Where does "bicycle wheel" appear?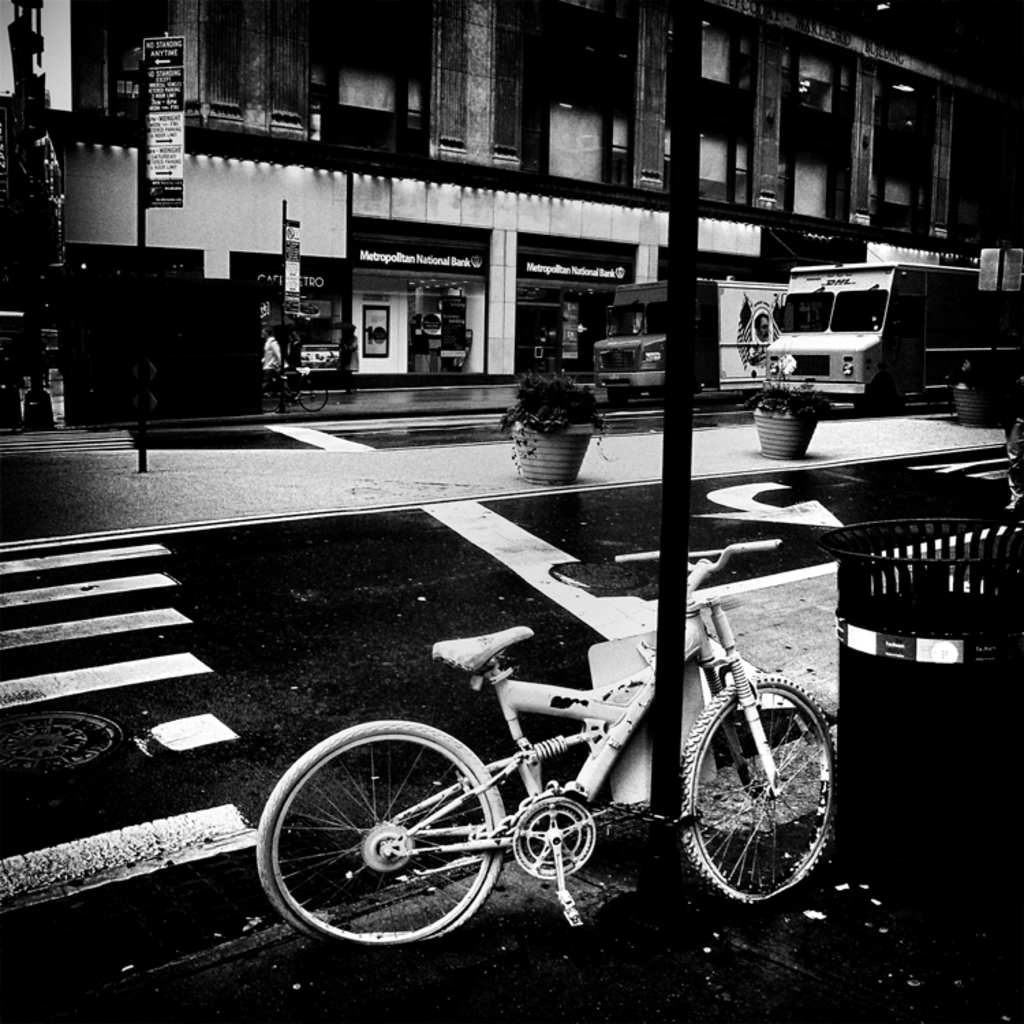
Appears at crop(285, 730, 520, 952).
